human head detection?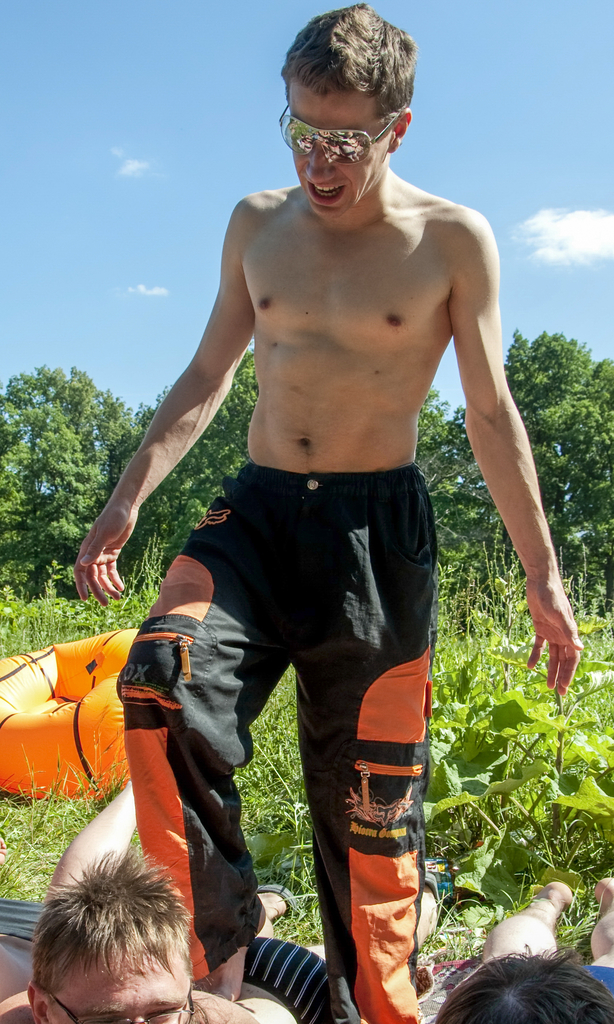
(x1=434, y1=946, x2=613, y2=1023)
